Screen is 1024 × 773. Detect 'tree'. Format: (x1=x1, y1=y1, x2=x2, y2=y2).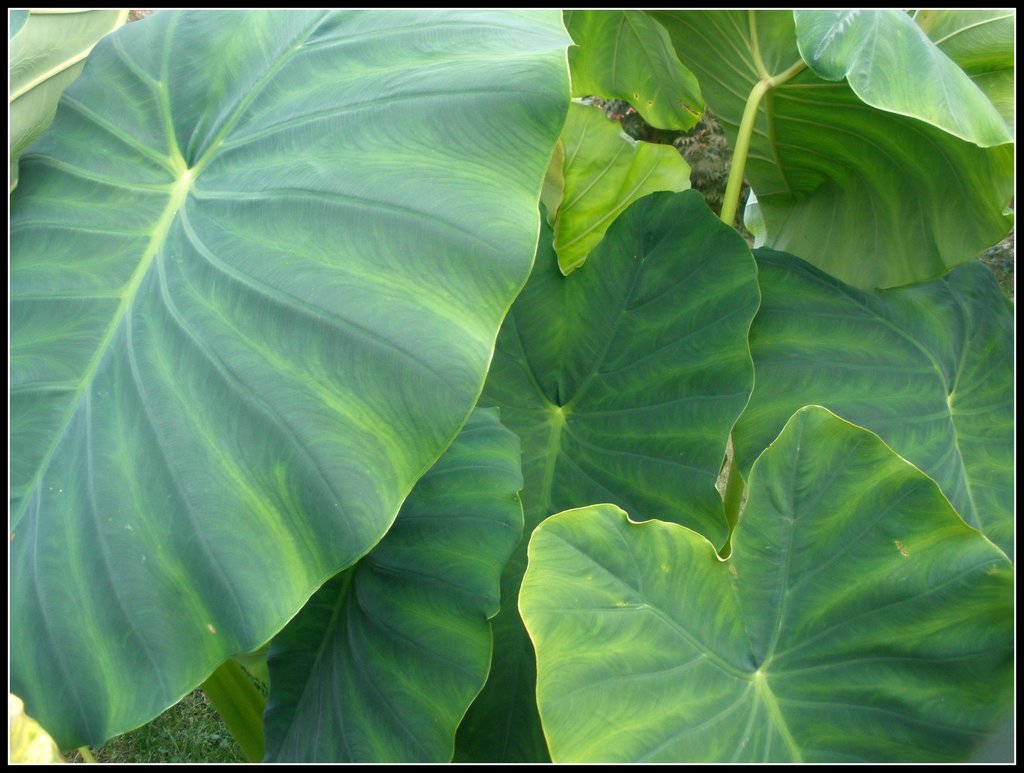
(x1=8, y1=0, x2=1010, y2=758).
